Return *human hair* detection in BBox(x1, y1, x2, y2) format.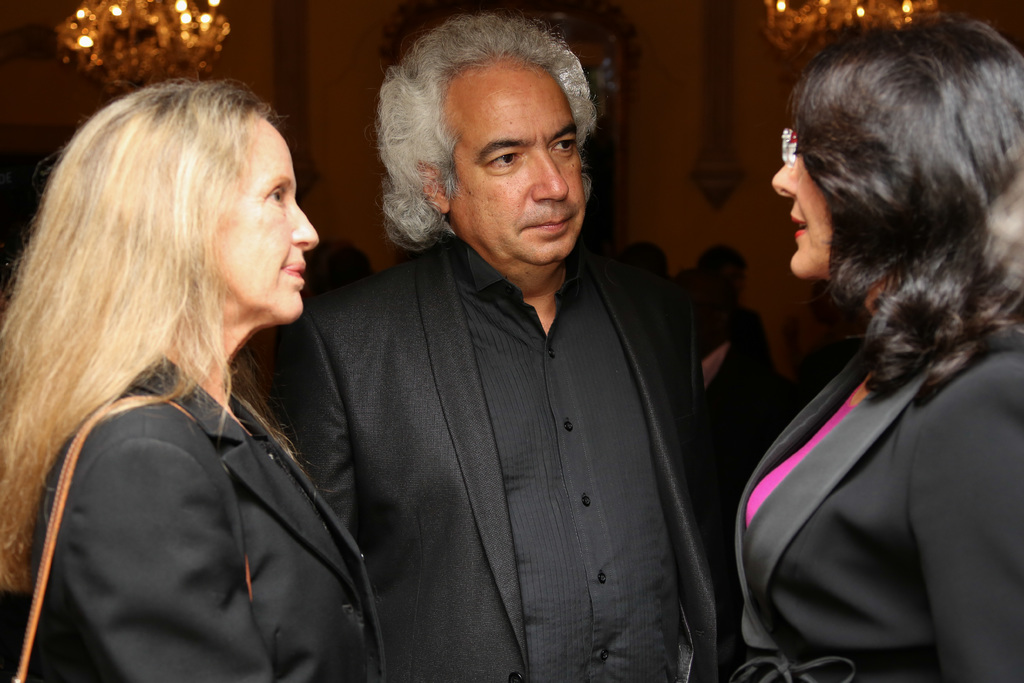
BBox(22, 78, 316, 480).
